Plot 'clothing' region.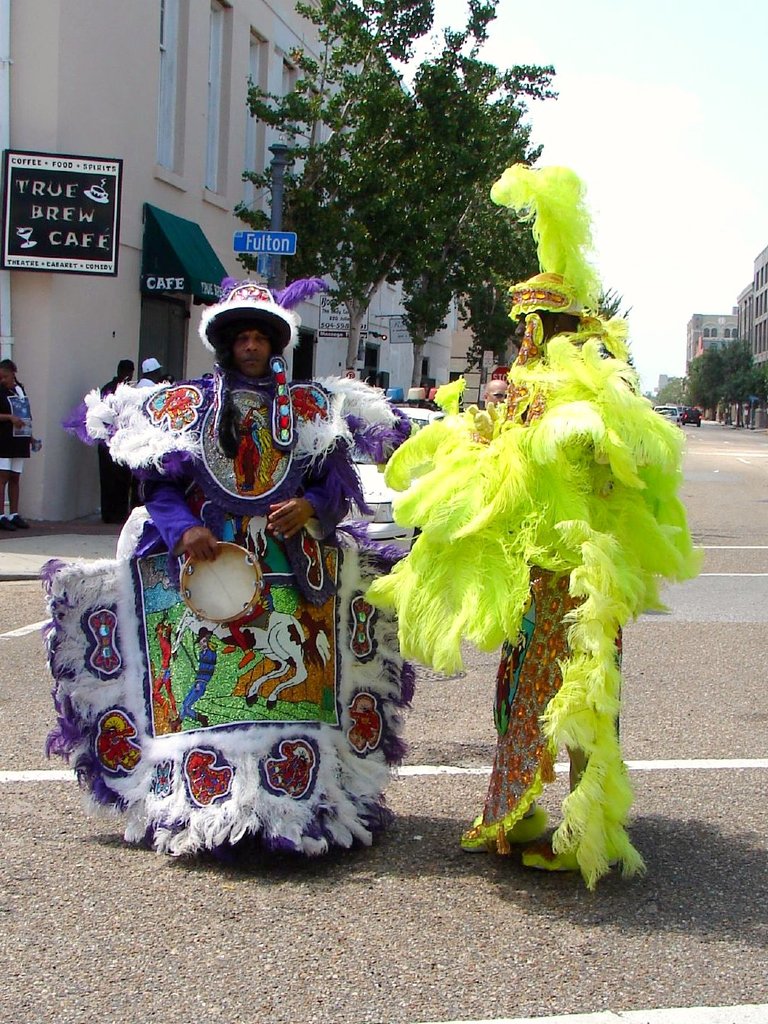
Plotted at [43, 379, 423, 858].
